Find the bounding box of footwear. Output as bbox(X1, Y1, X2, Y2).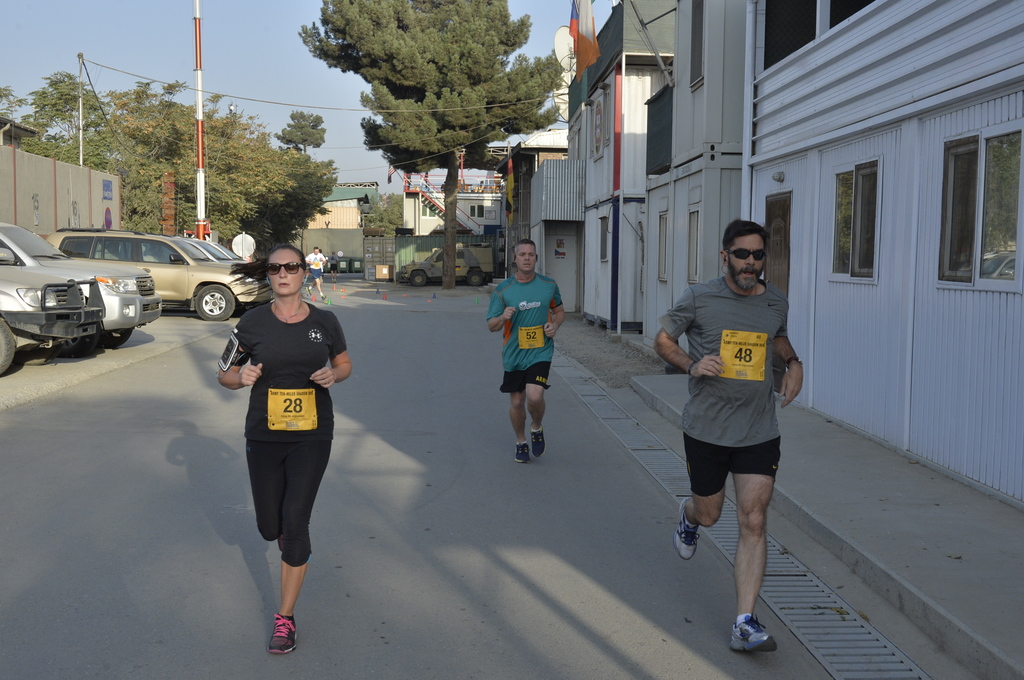
bbox(729, 613, 776, 653).
